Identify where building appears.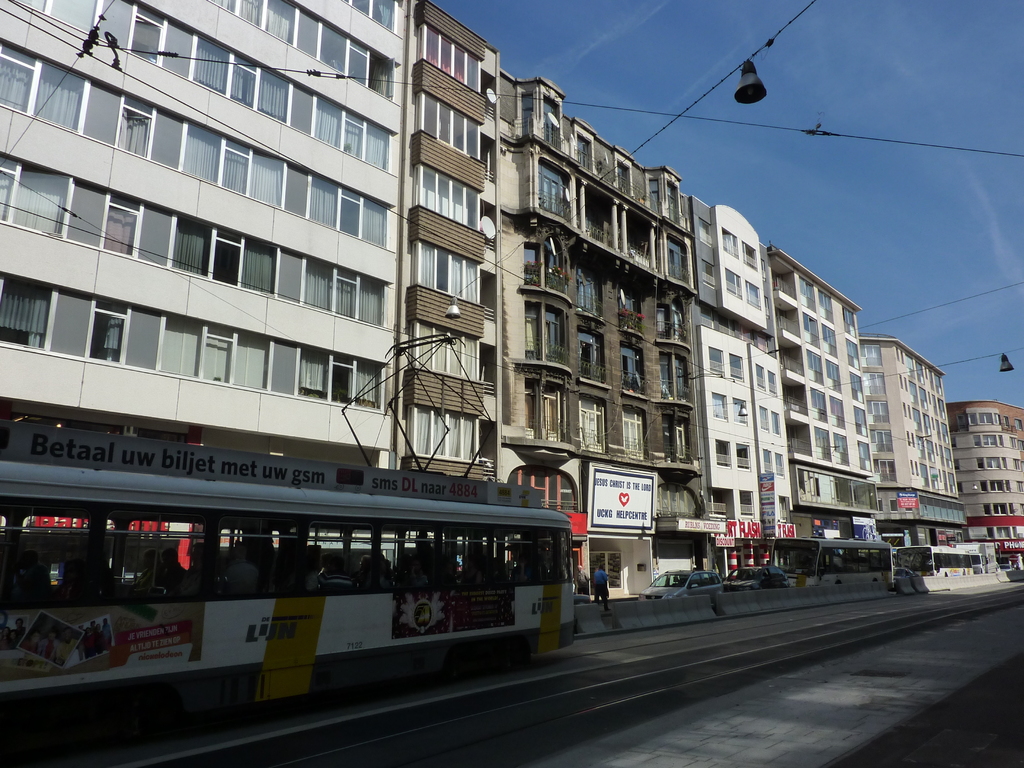
Appears at bbox(1, 0, 504, 732).
